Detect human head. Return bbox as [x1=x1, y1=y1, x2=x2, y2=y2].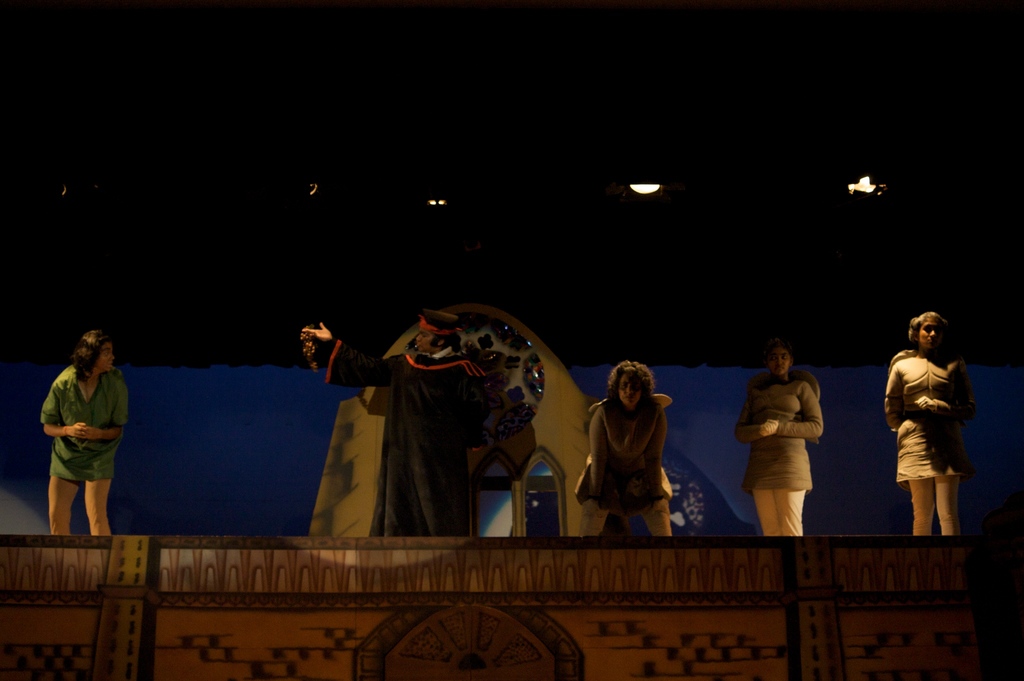
[x1=76, y1=330, x2=120, y2=374].
